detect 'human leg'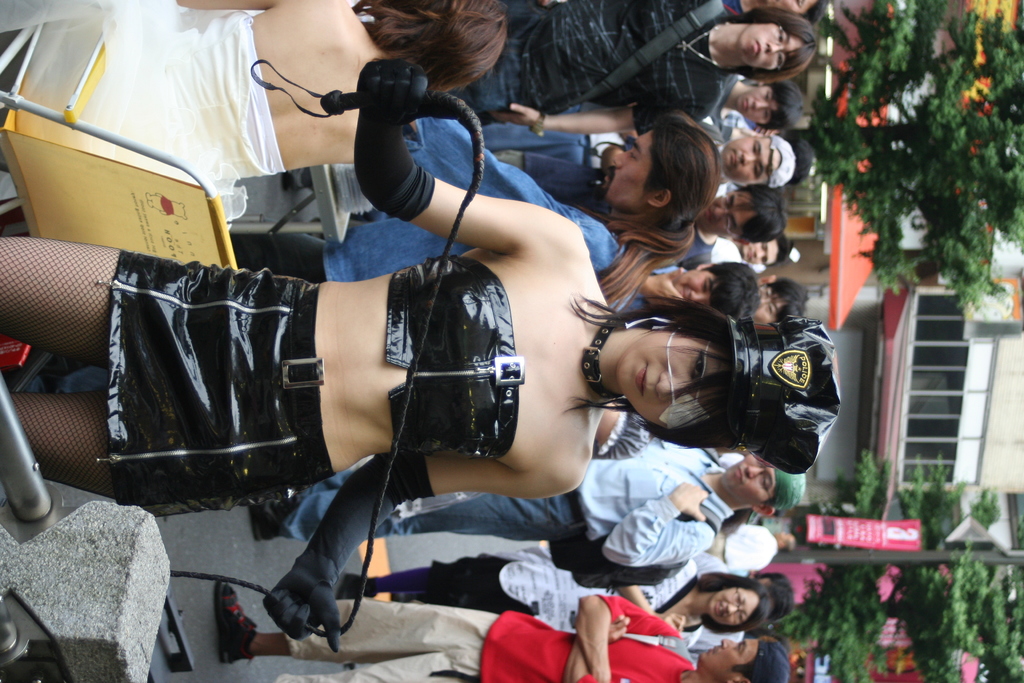
220 577 495 659
